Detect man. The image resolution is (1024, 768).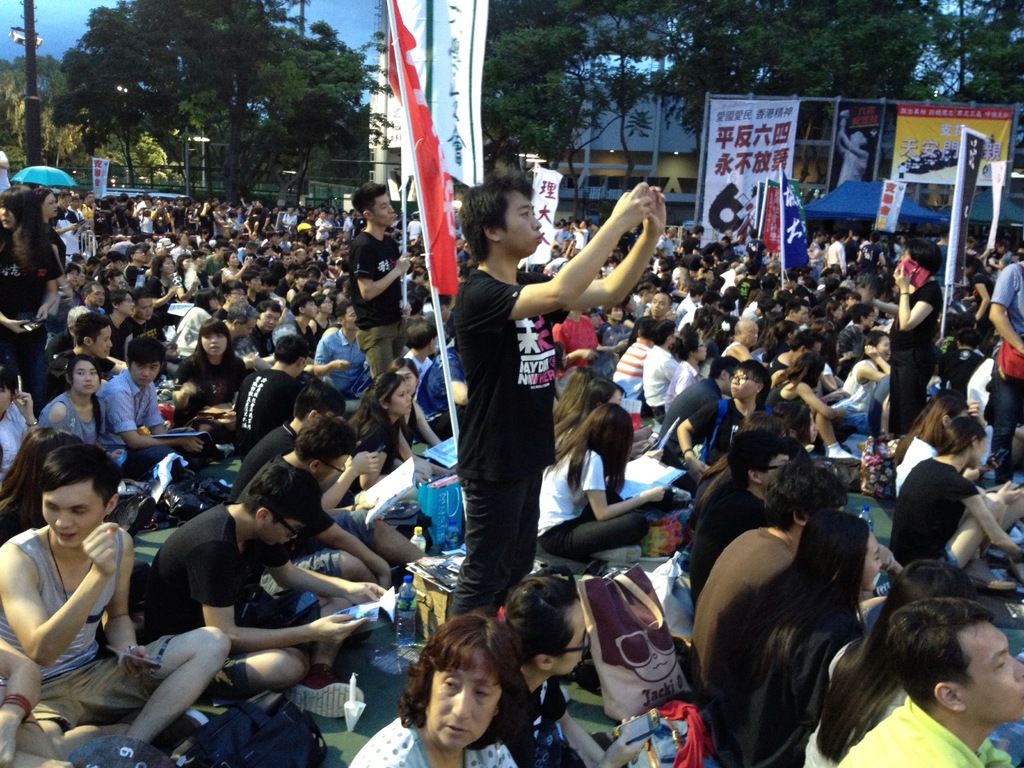
[x1=724, y1=319, x2=758, y2=360].
